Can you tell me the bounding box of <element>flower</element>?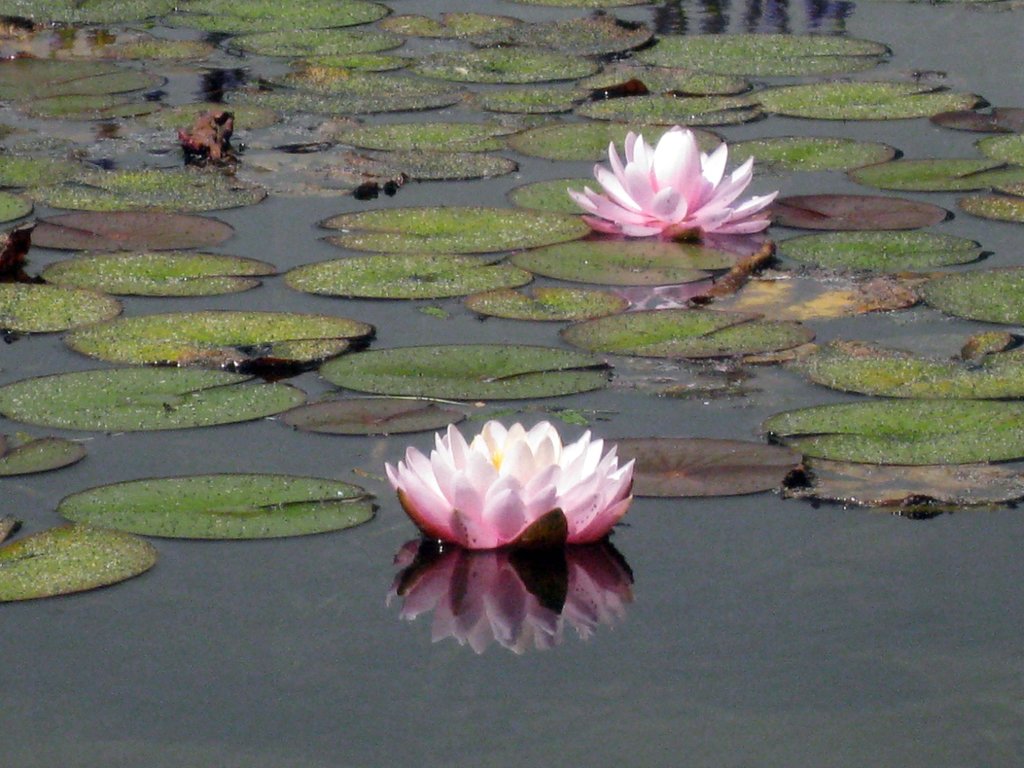
<box>381,420,643,547</box>.
